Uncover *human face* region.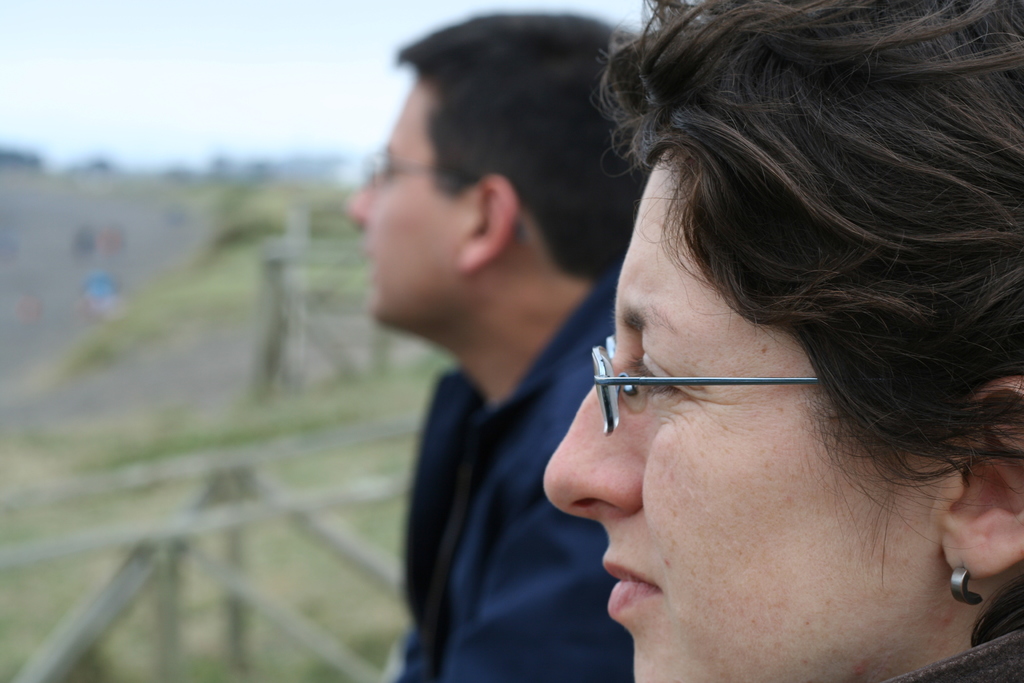
Uncovered: crop(343, 83, 472, 325).
